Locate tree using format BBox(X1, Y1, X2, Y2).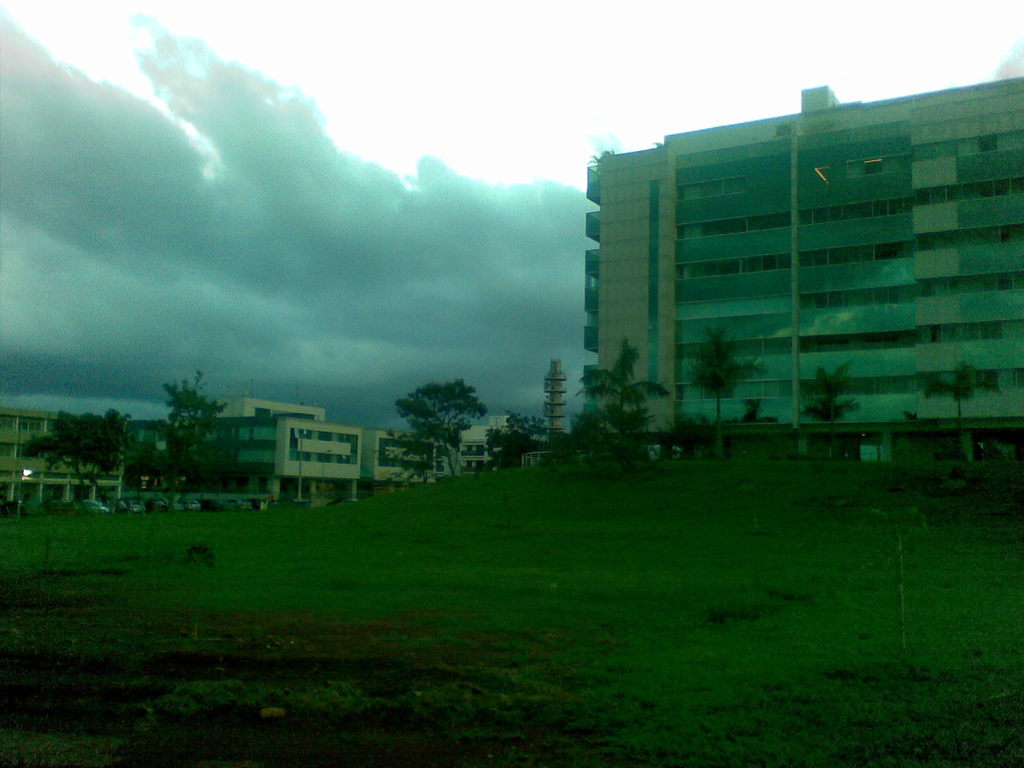
BBox(130, 371, 236, 517).
